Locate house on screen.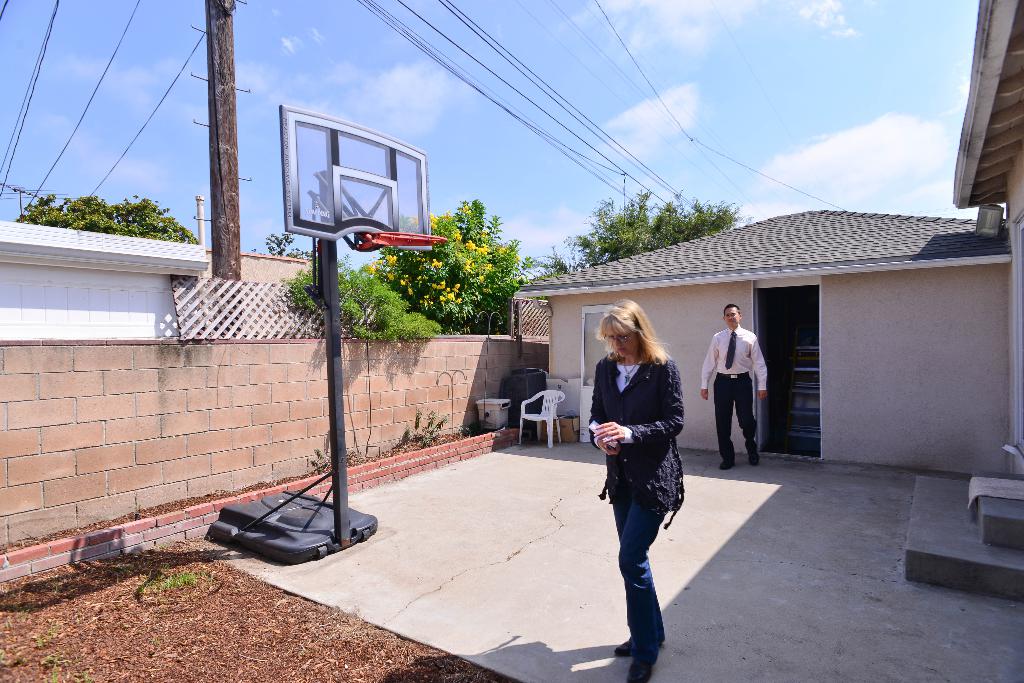
On screen at (468, 199, 1016, 462).
